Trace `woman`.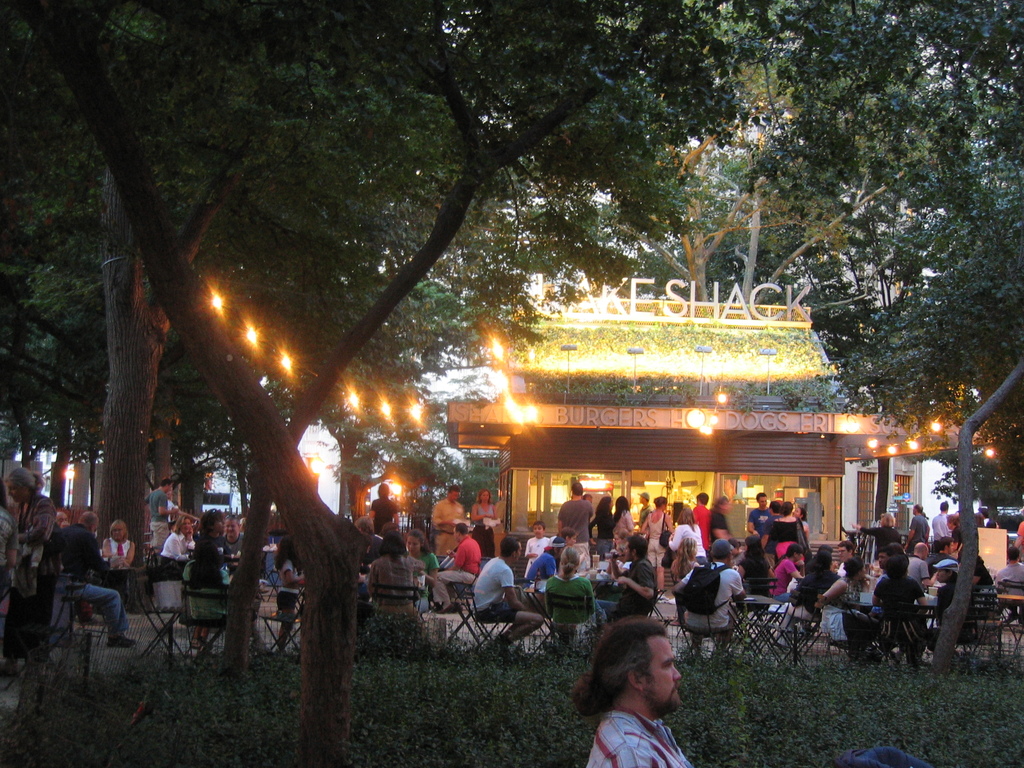
Traced to bbox=(193, 511, 228, 646).
